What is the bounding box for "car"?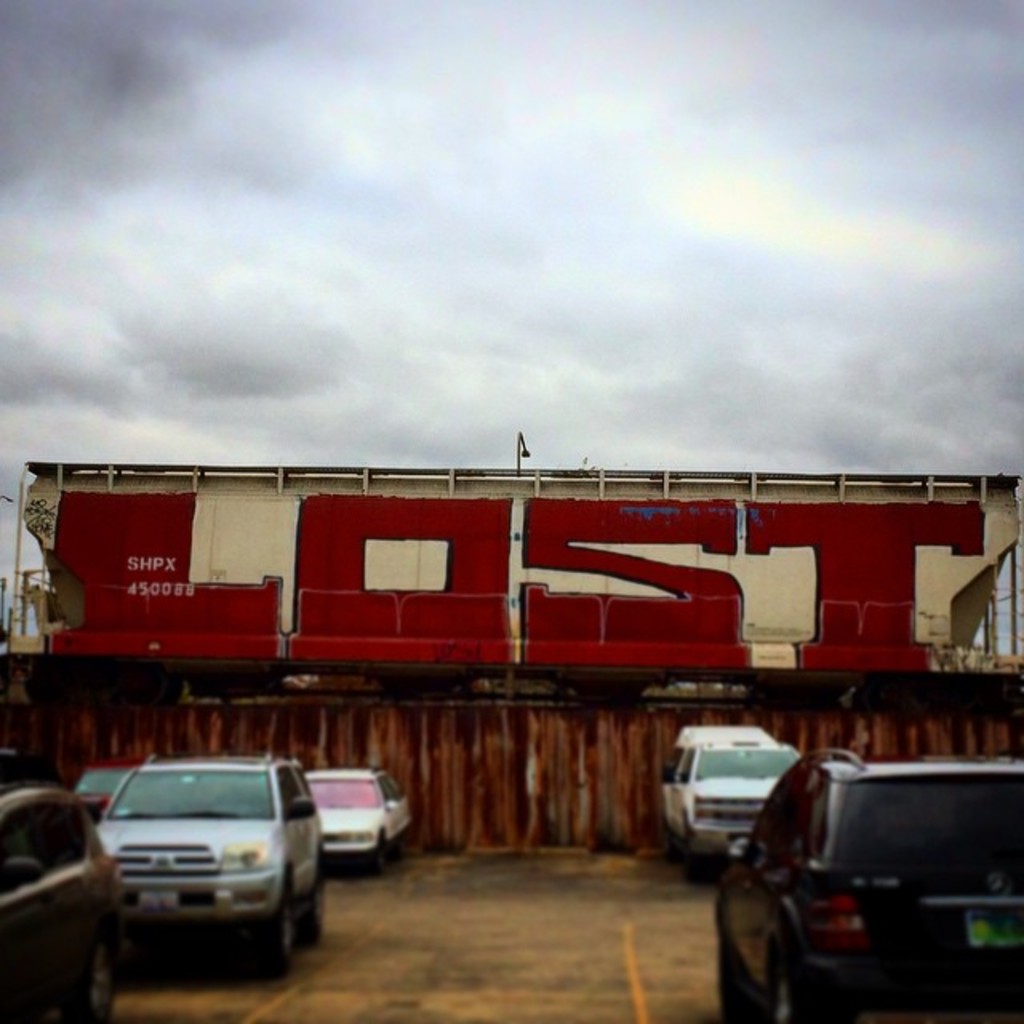
select_region(651, 725, 822, 866).
